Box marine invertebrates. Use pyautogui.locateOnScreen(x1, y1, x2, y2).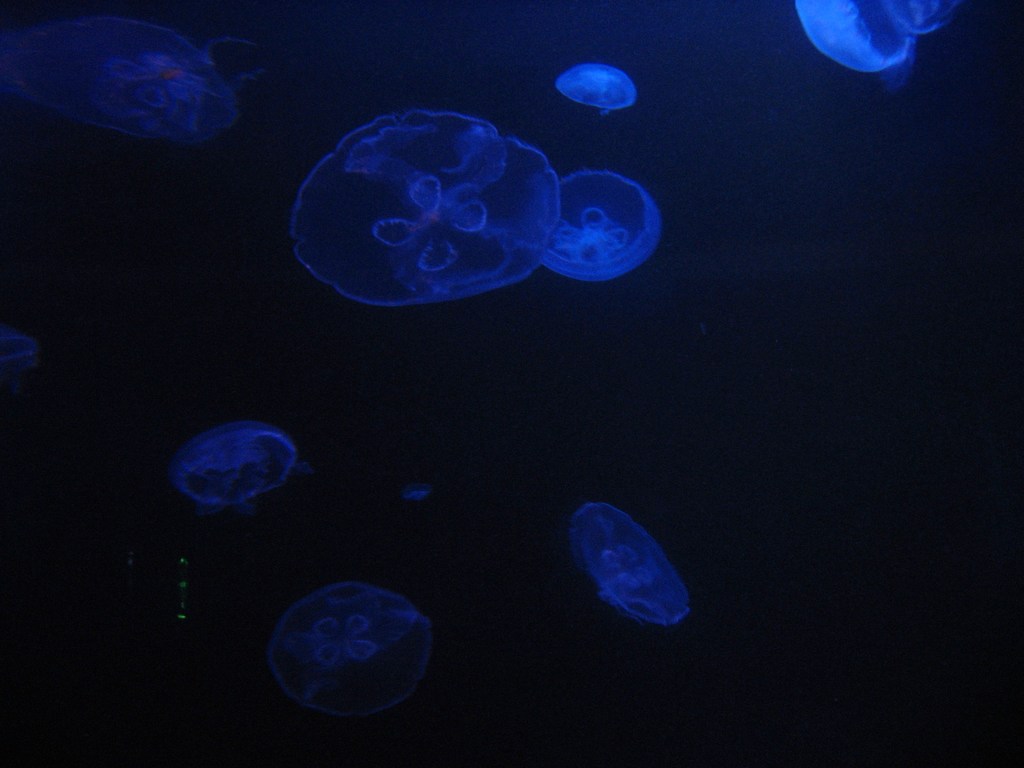
pyautogui.locateOnScreen(552, 58, 641, 119).
